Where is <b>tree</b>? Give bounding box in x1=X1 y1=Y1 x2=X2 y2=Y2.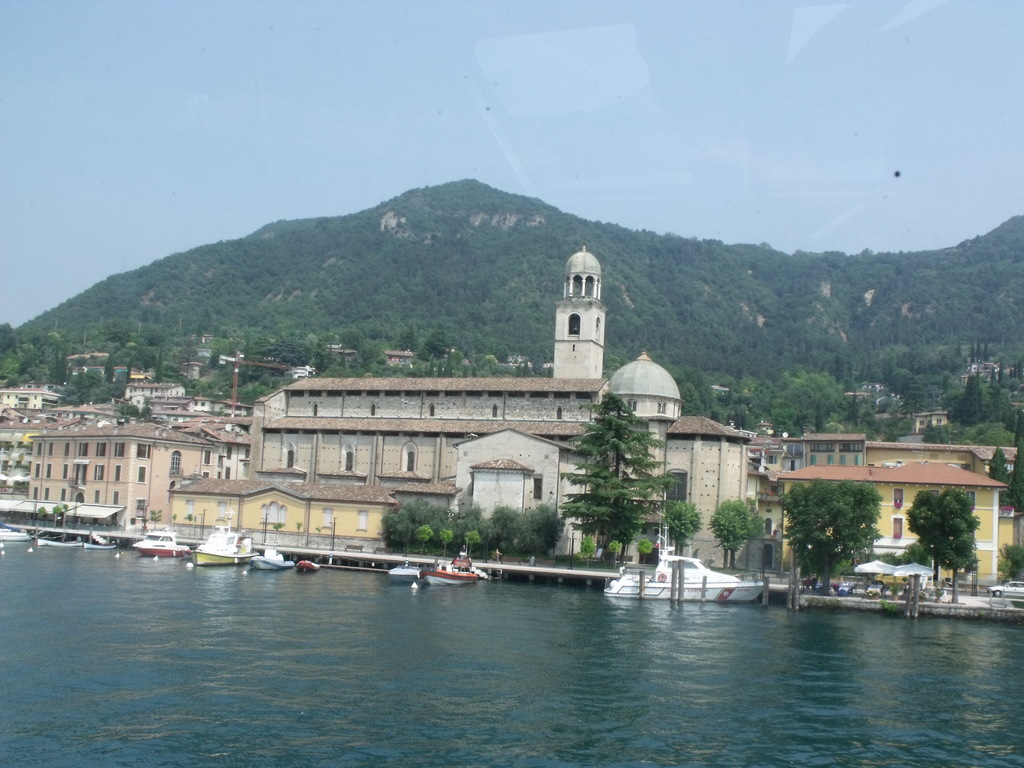
x1=558 y1=362 x2=680 y2=561.
